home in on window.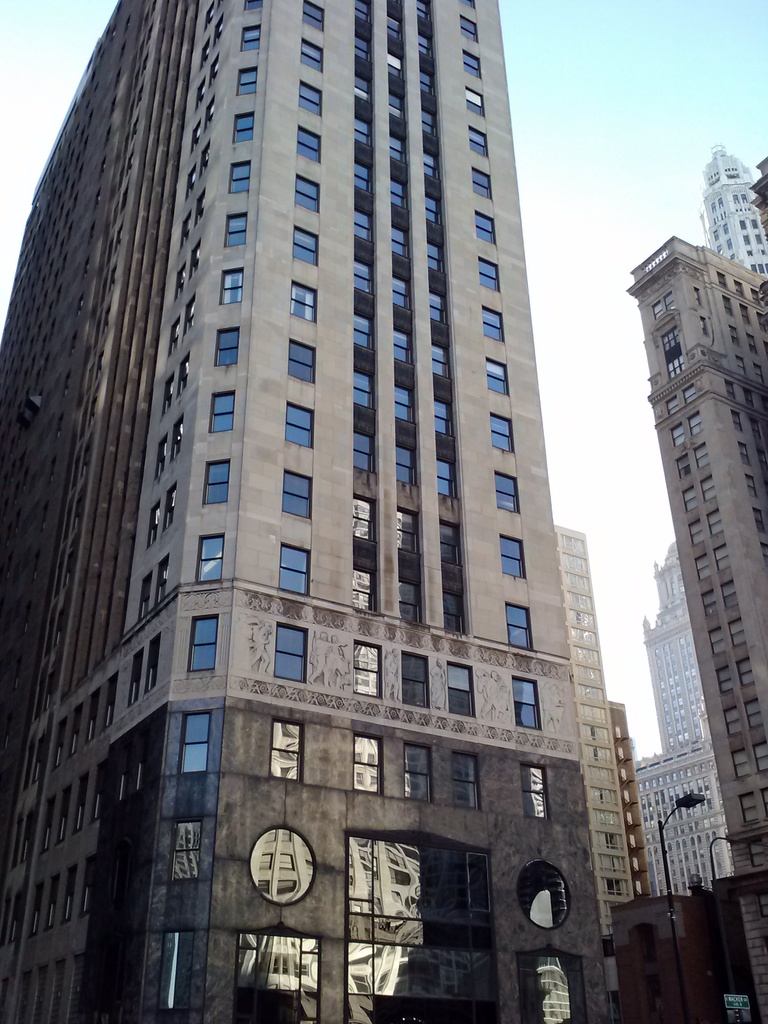
Homed in at (left=420, top=38, right=428, bottom=54).
